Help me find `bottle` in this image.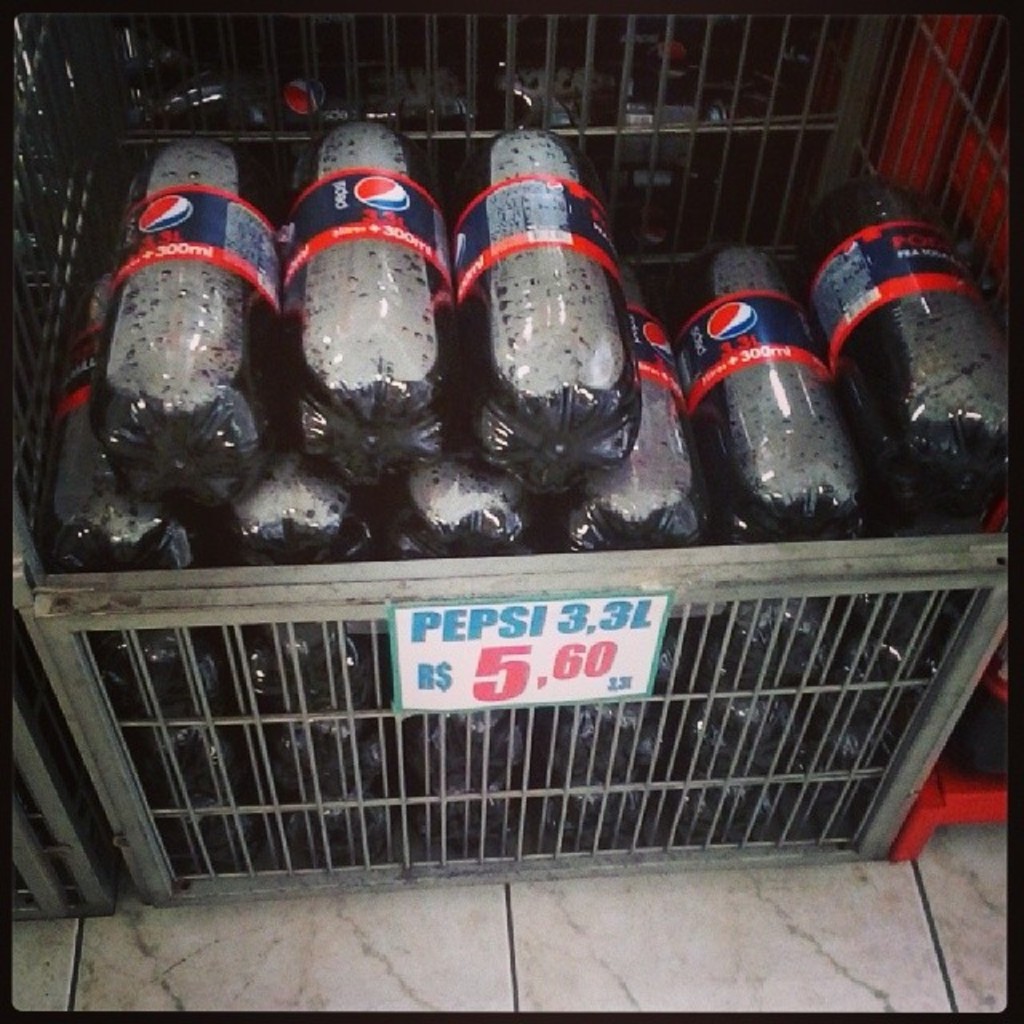
Found it: 562 277 699 549.
